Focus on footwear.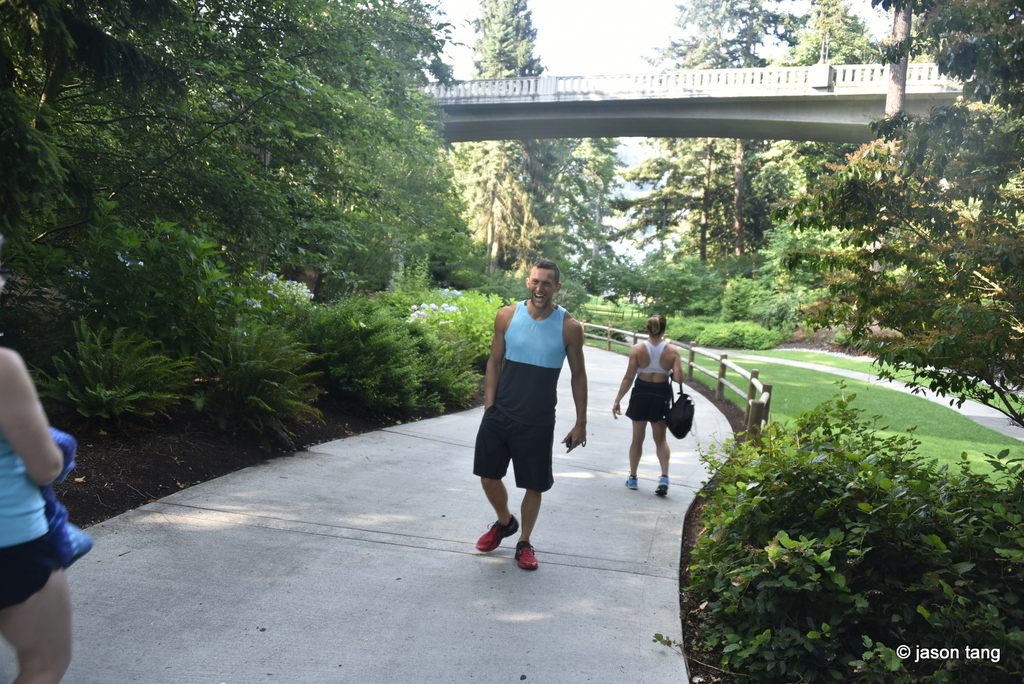
Focused at box=[481, 515, 553, 573].
